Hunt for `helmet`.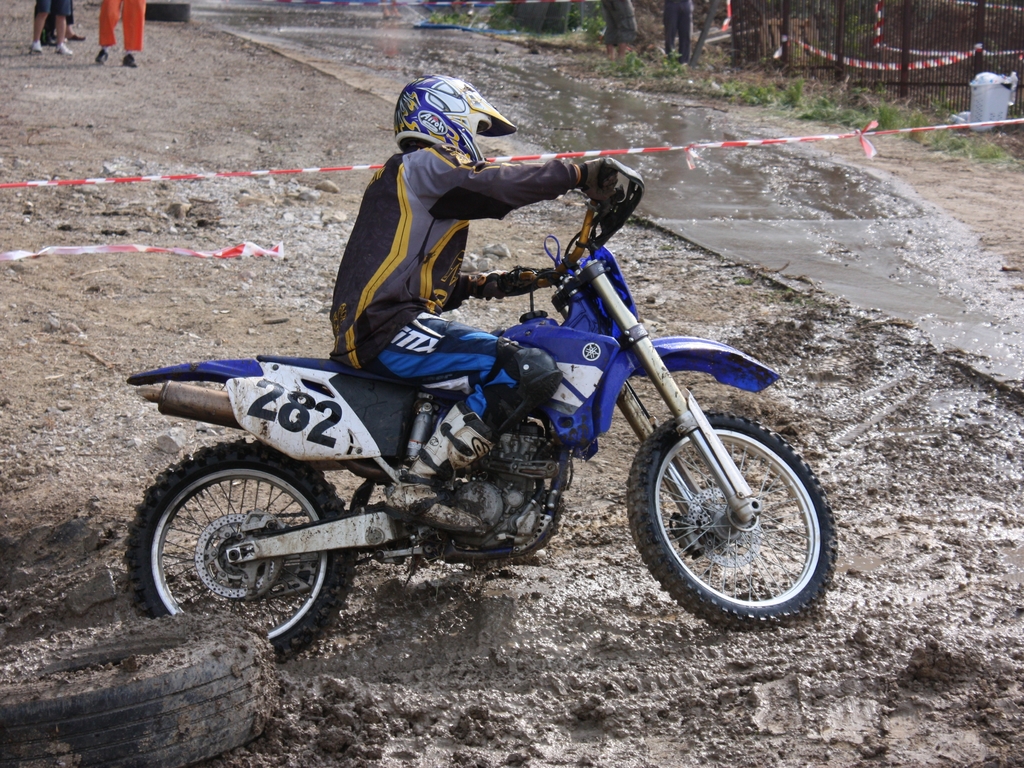
Hunted down at rect(389, 80, 495, 166).
